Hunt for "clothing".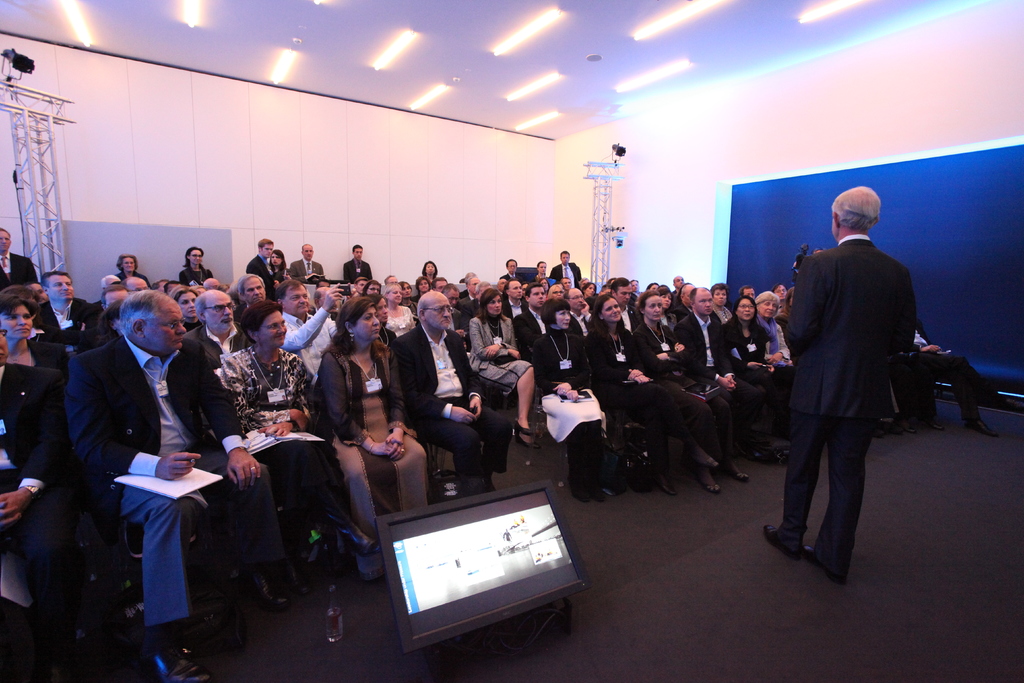
Hunted down at crop(278, 309, 339, 386).
